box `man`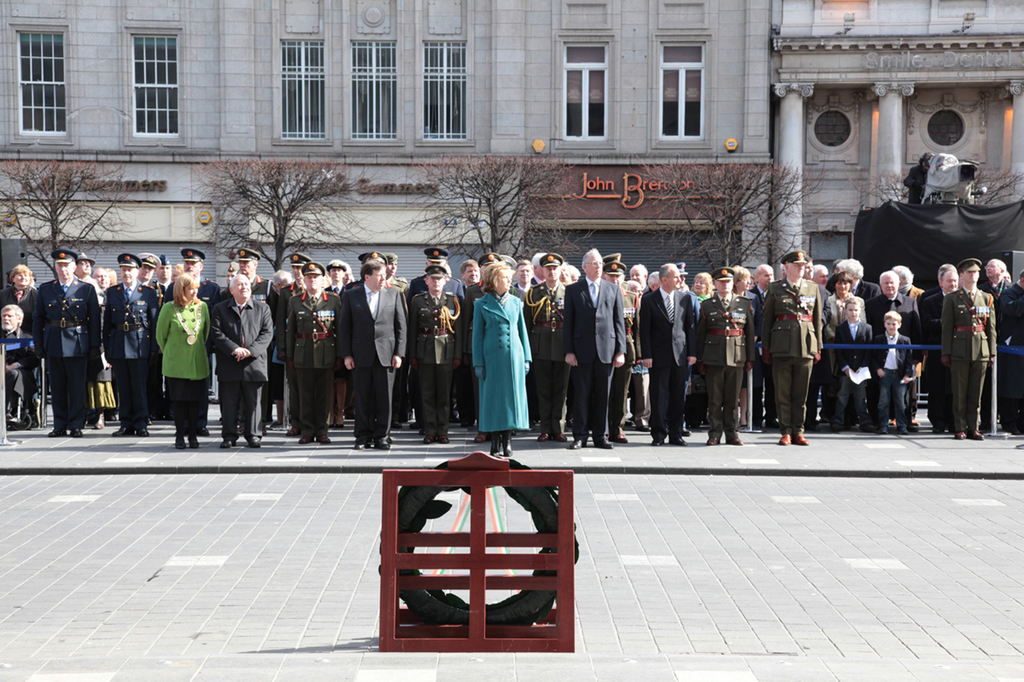
{"left": 169, "top": 241, "right": 219, "bottom": 432}
